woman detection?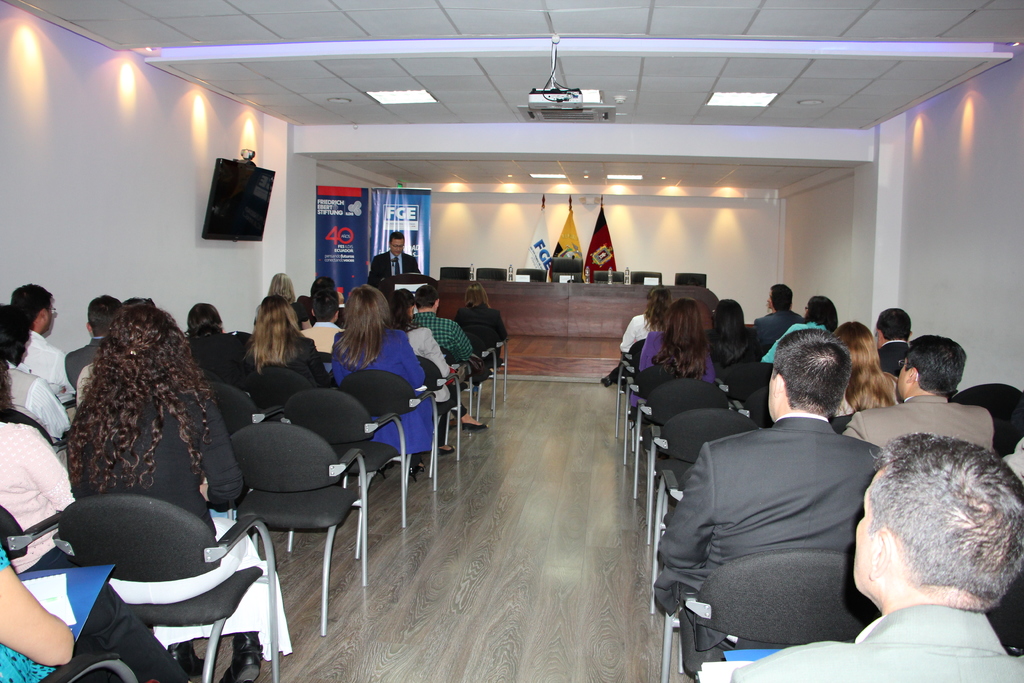
select_region(255, 269, 312, 331)
